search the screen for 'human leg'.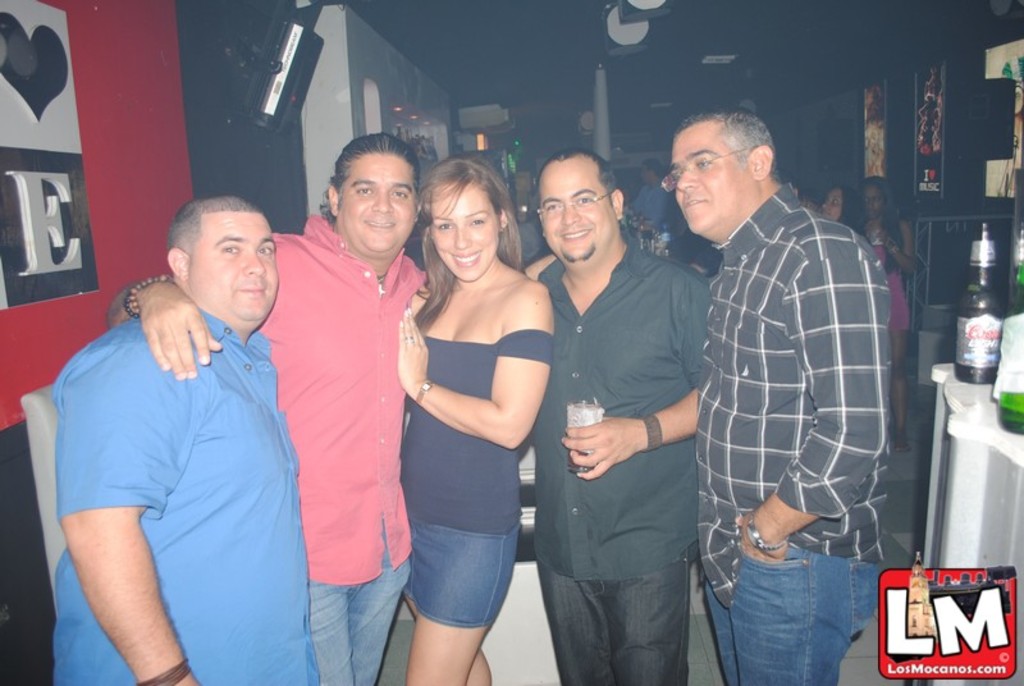
Found at rect(539, 558, 611, 685).
